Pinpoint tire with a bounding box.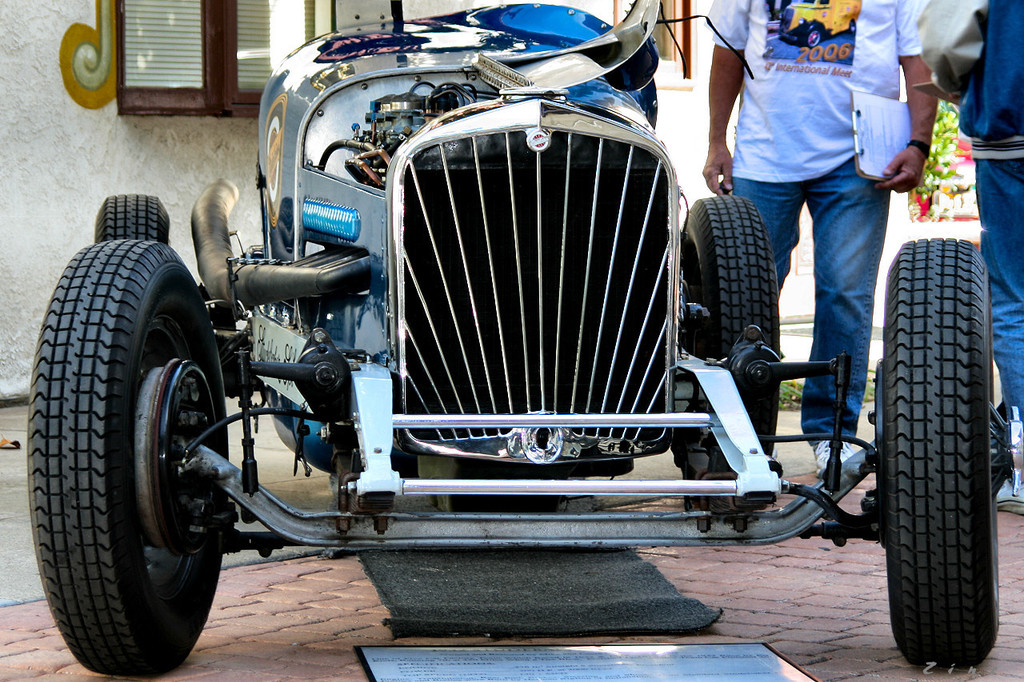
(x1=26, y1=240, x2=232, y2=678).
